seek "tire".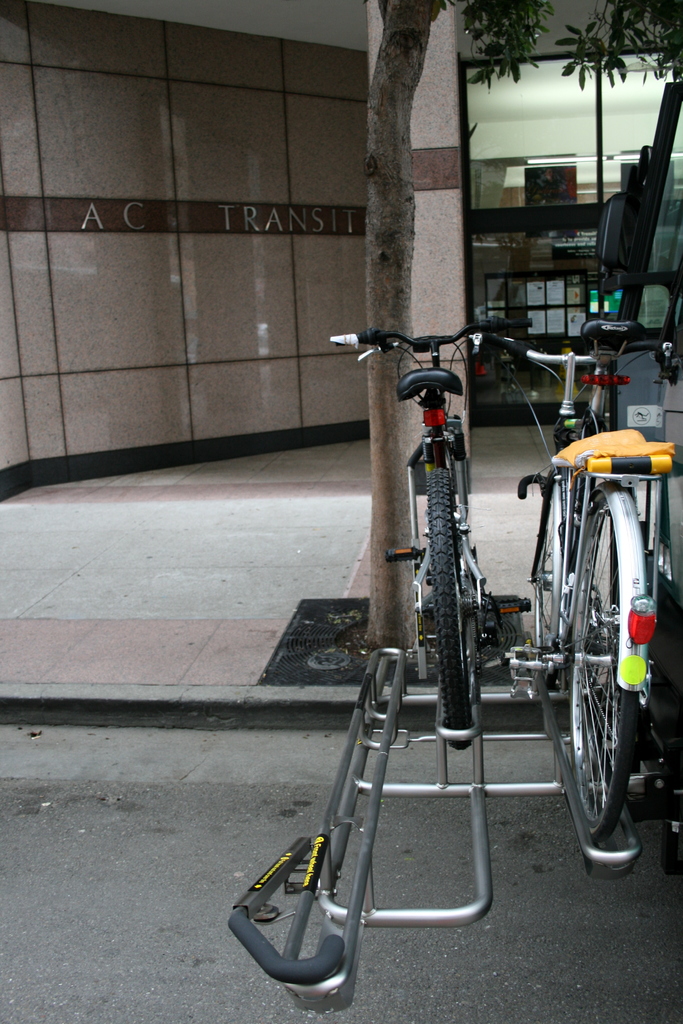
539,490,558,689.
